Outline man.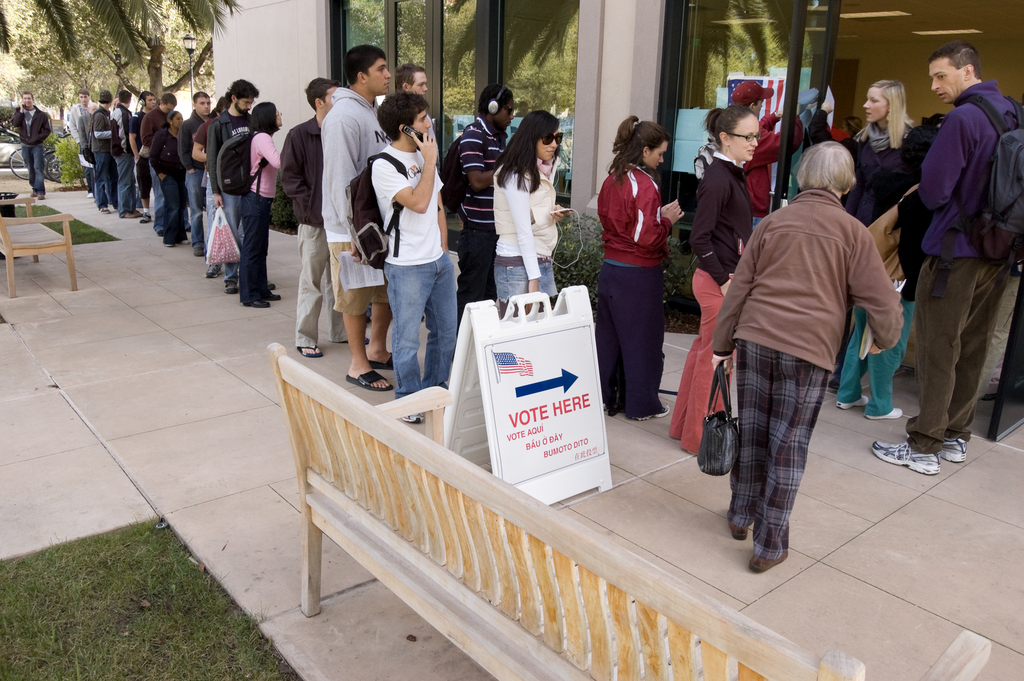
Outline: BBox(707, 113, 900, 569).
